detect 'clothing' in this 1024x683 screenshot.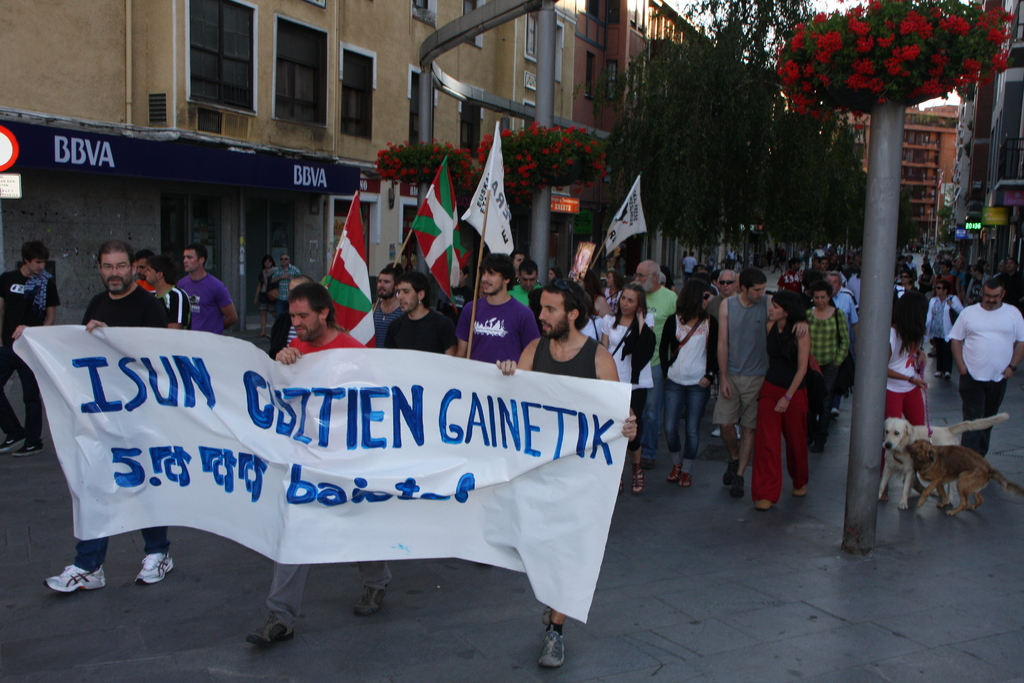
Detection: box(775, 267, 808, 319).
